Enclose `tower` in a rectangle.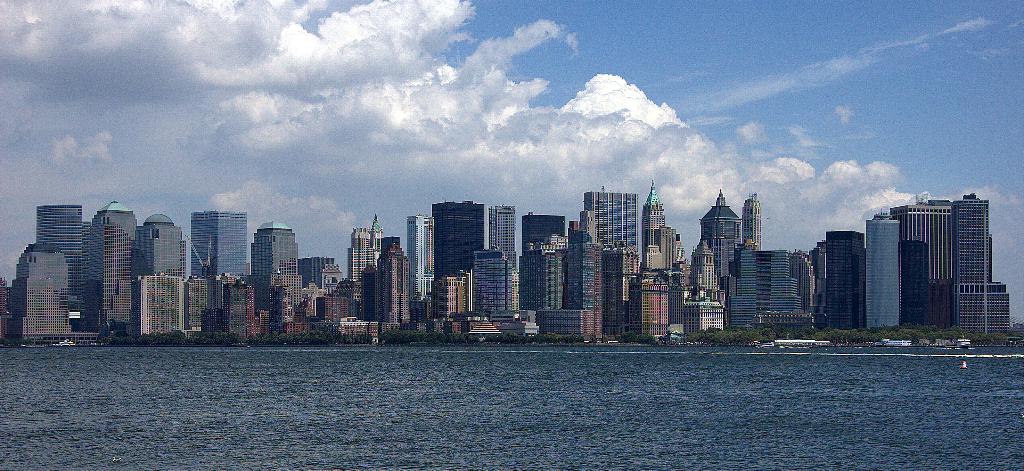
region(434, 201, 488, 272).
